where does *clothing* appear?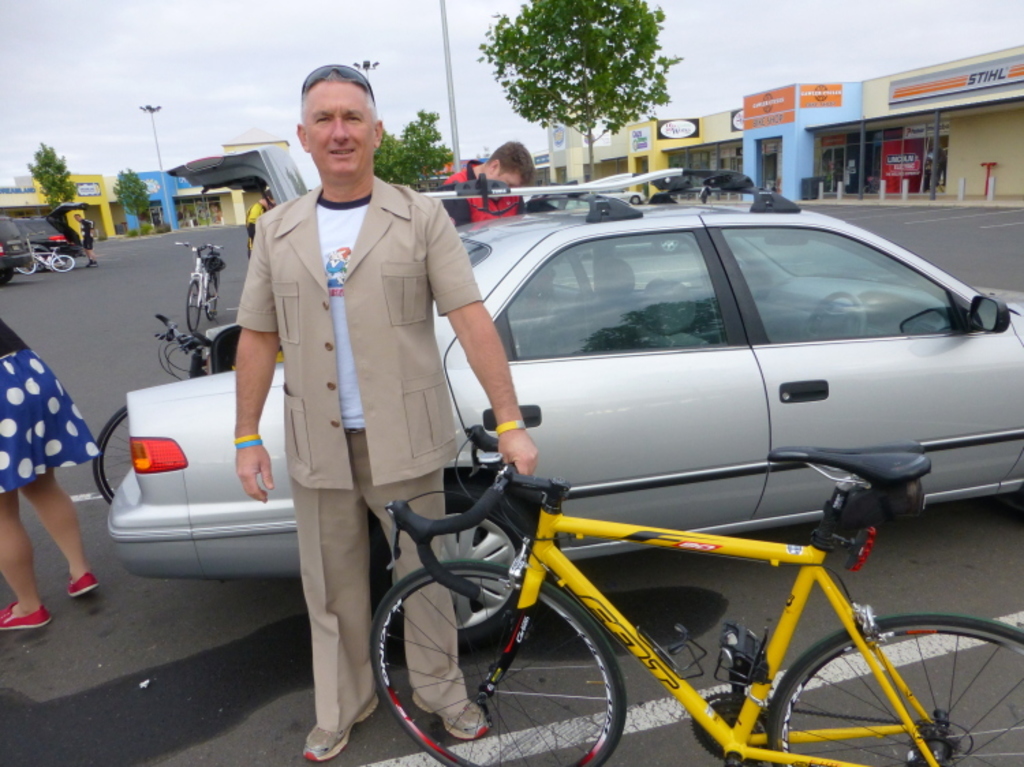
Appears at 243:203:284:359.
